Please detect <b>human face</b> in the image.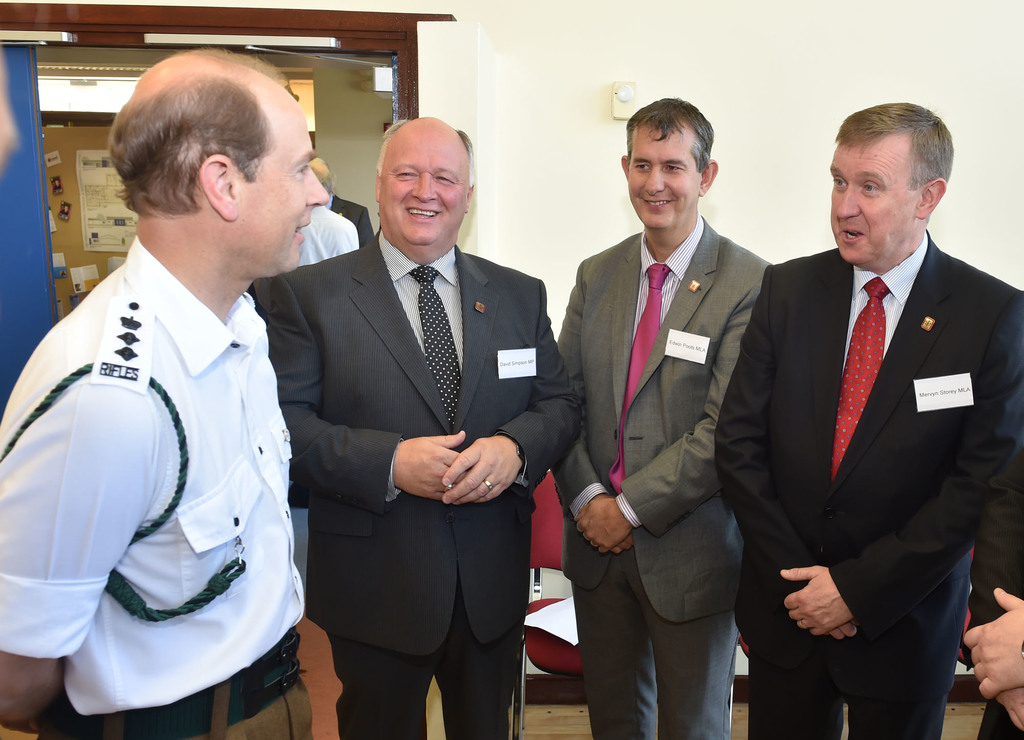
829,145,917,266.
